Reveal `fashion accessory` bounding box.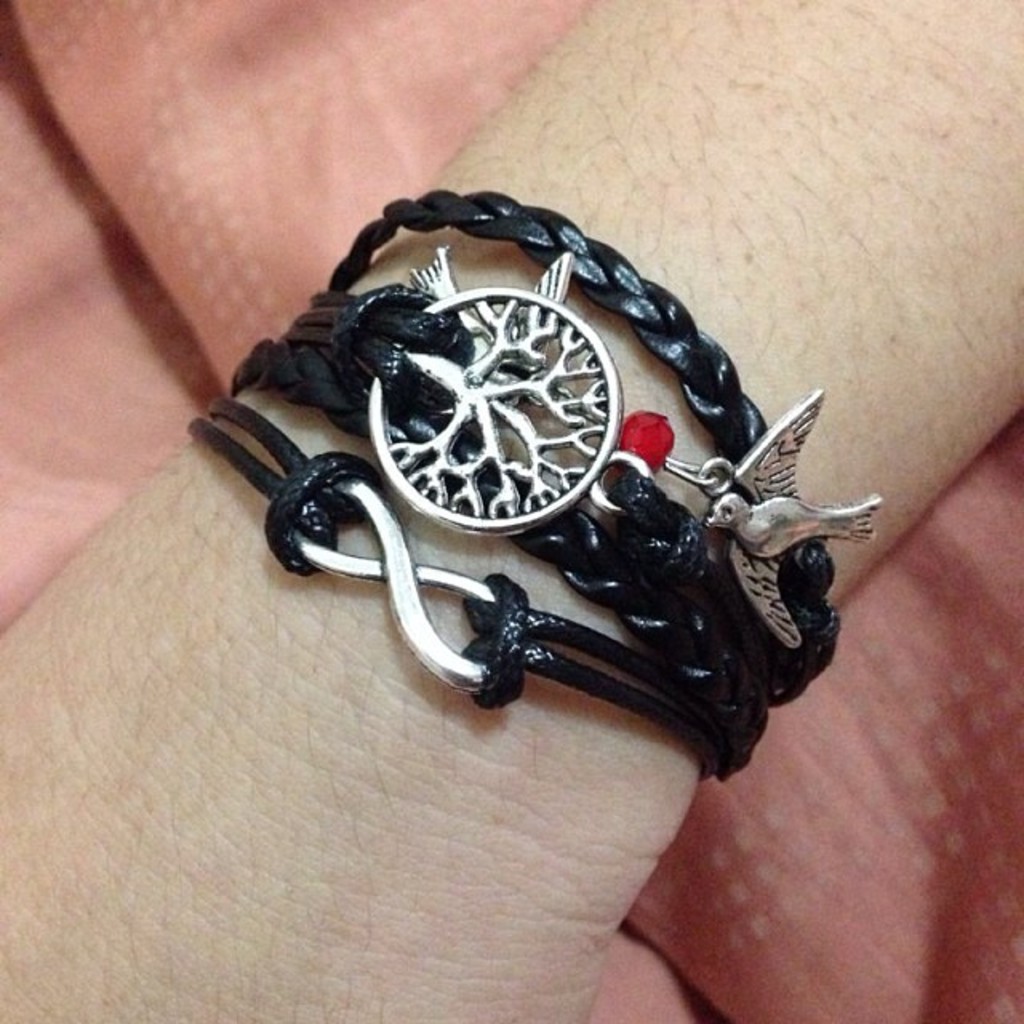
Revealed: 197, 194, 883, 797.
